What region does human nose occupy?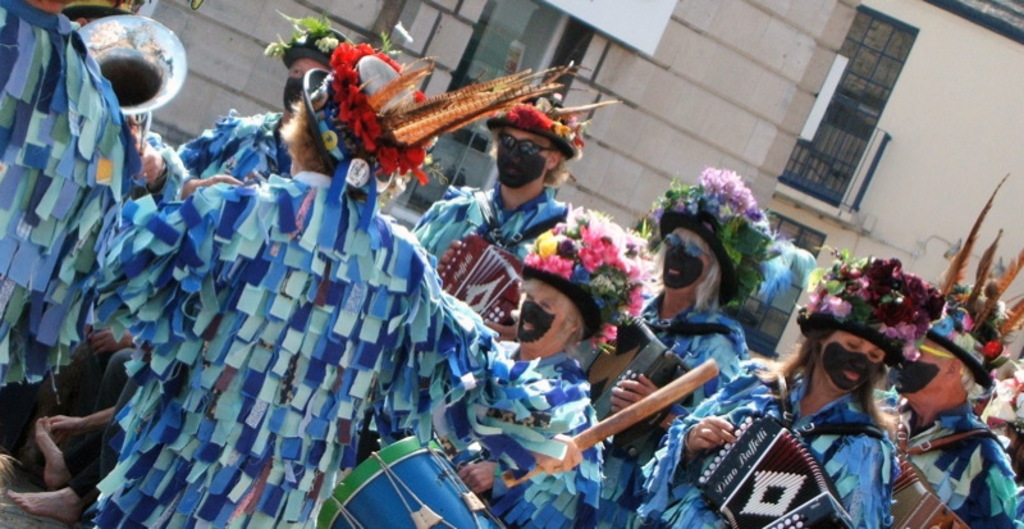
box(525, 305, 535, 315).
